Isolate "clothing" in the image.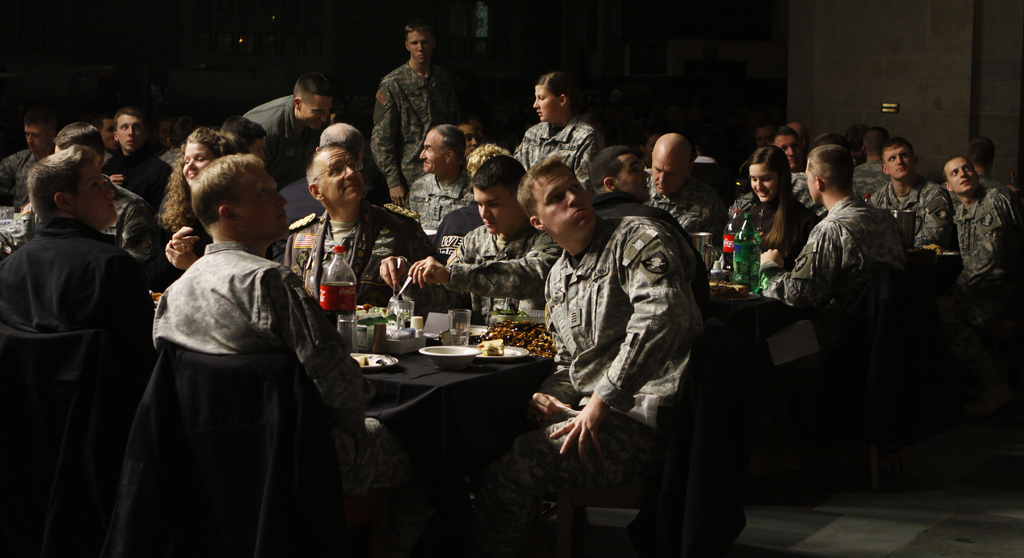
Isolated region: bbox=(543, 218, 702, 557).
